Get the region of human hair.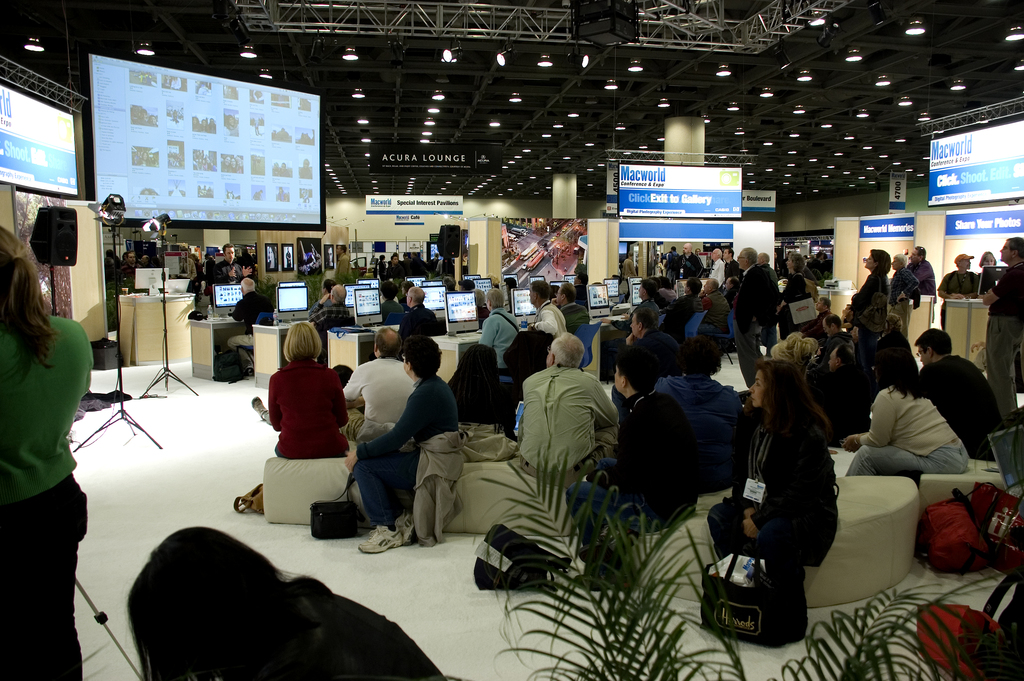
[760,365,820,420].
